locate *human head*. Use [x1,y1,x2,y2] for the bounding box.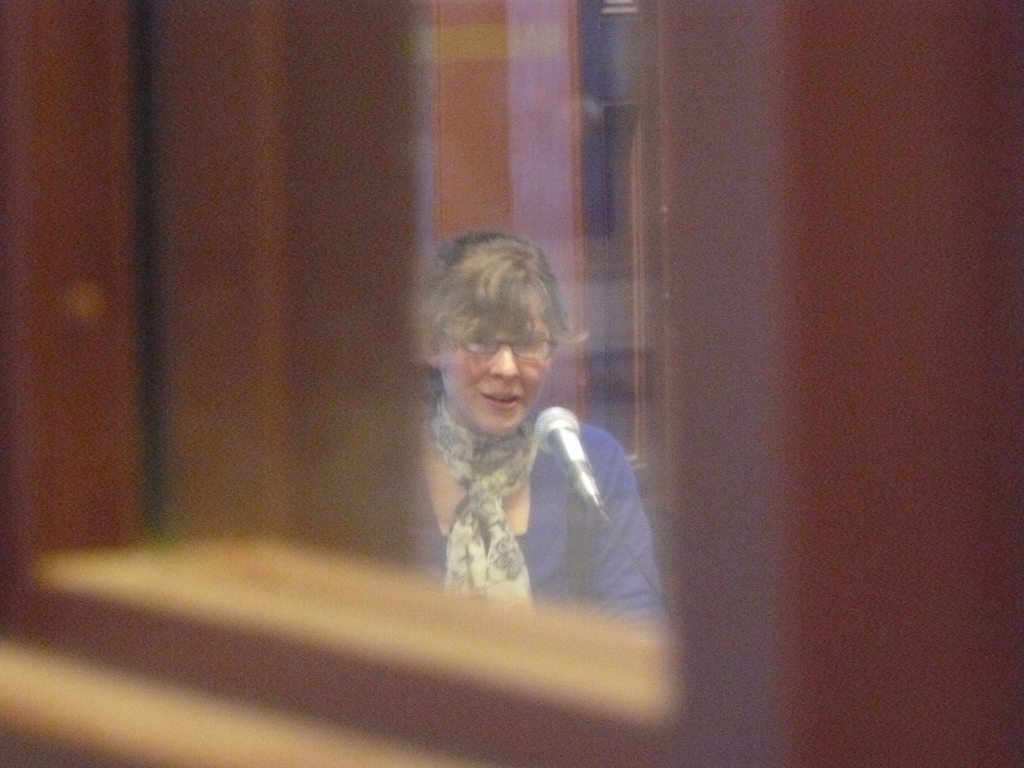
[416,232,575,421].
